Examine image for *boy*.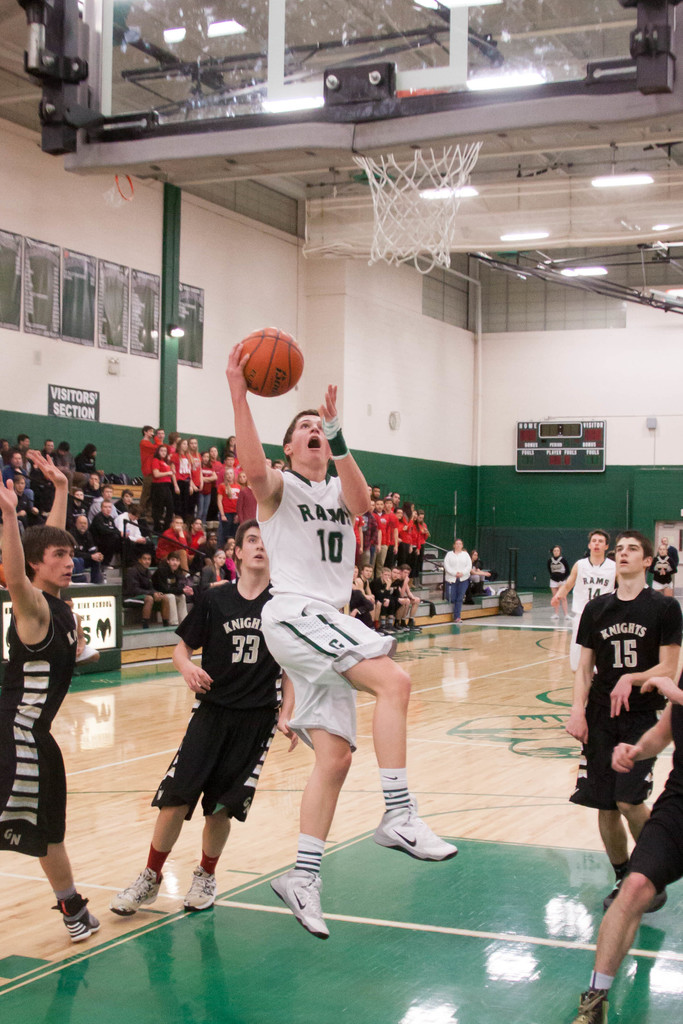
Examination result: (x1=152, y1=550, x2=193, y2=627).
